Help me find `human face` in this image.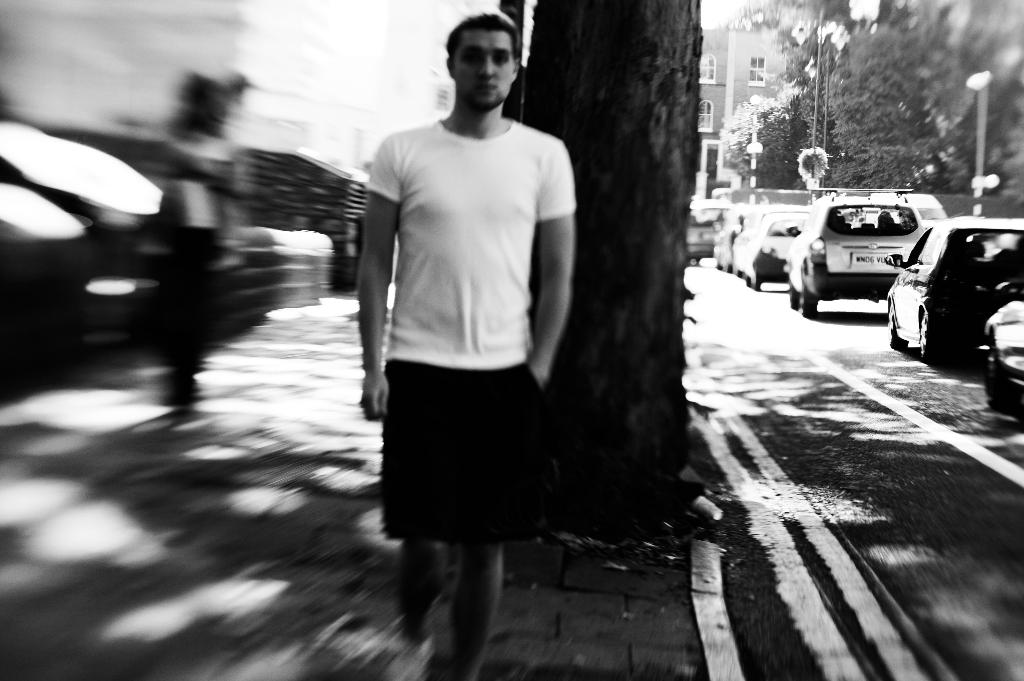
Found it: detection(456, 26, 515, 111).
